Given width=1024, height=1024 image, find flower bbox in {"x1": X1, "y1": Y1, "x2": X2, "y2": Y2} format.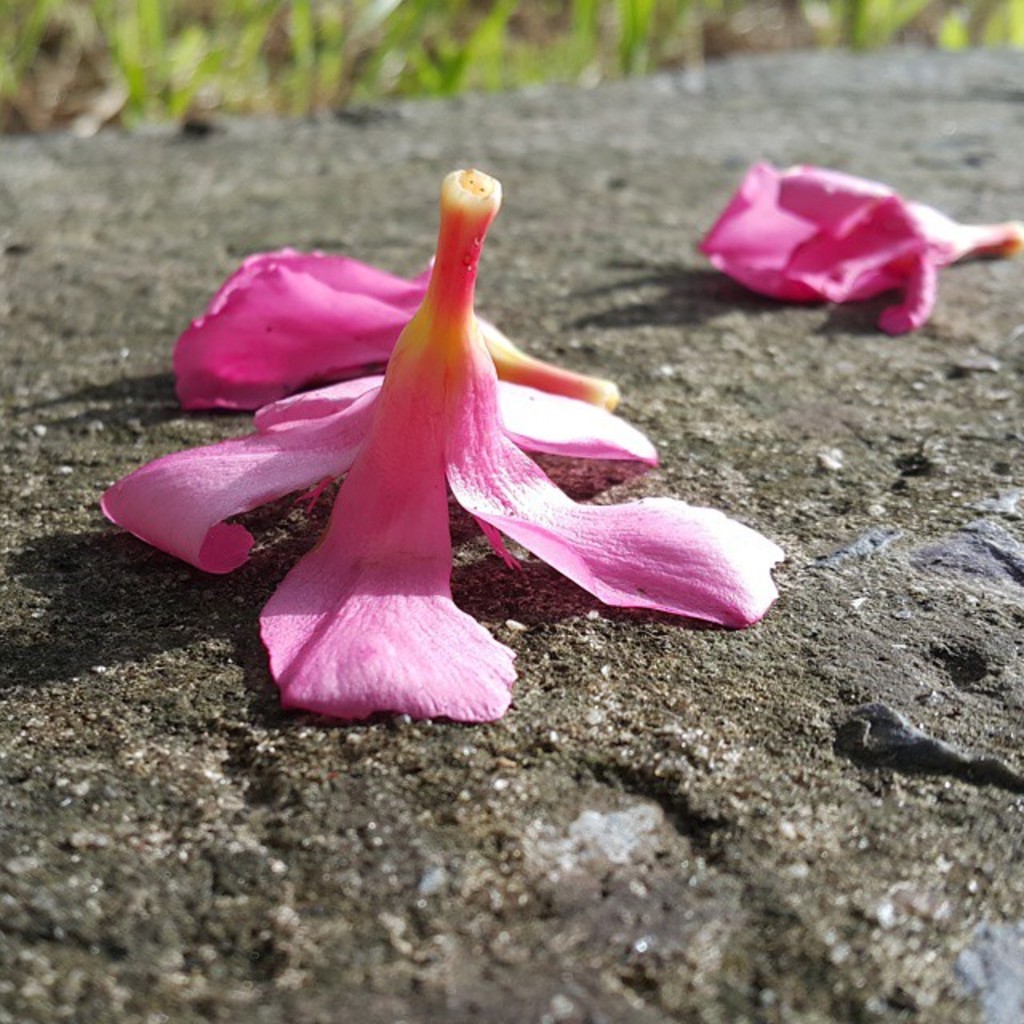
{"x1": 109, "y1": 152, "x2": 816, "y2": 720}.
